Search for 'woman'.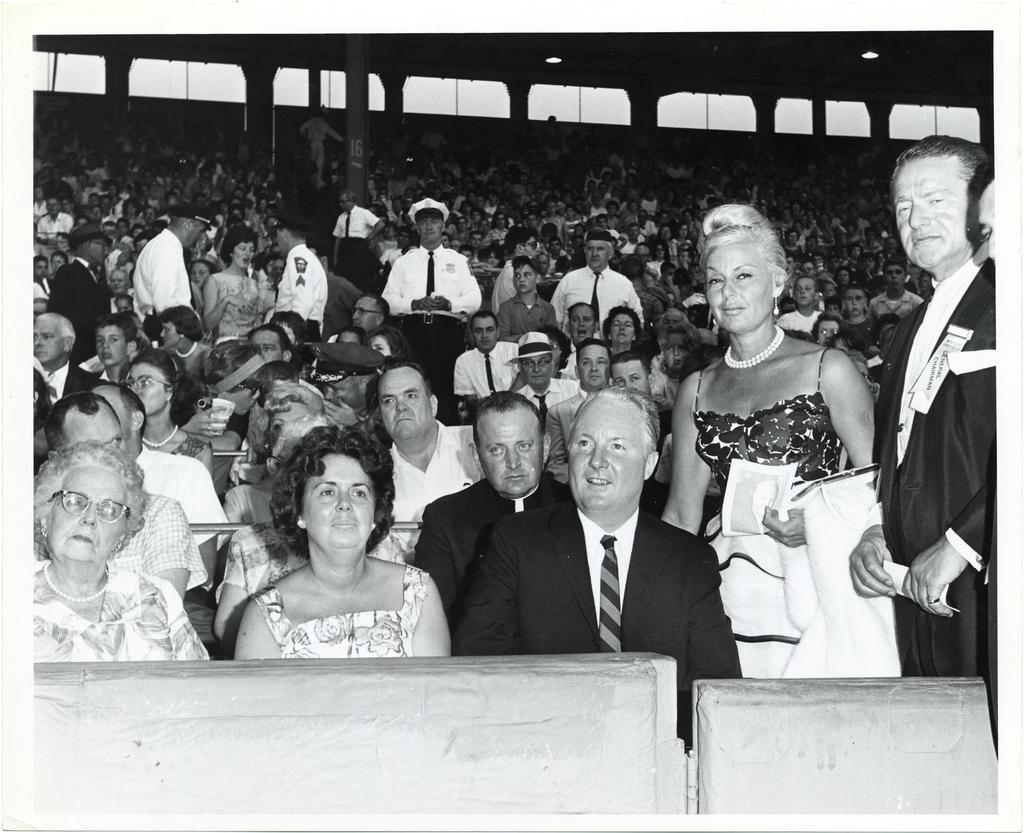
Found at (left=816, top=311, right=845, bottom=350).
